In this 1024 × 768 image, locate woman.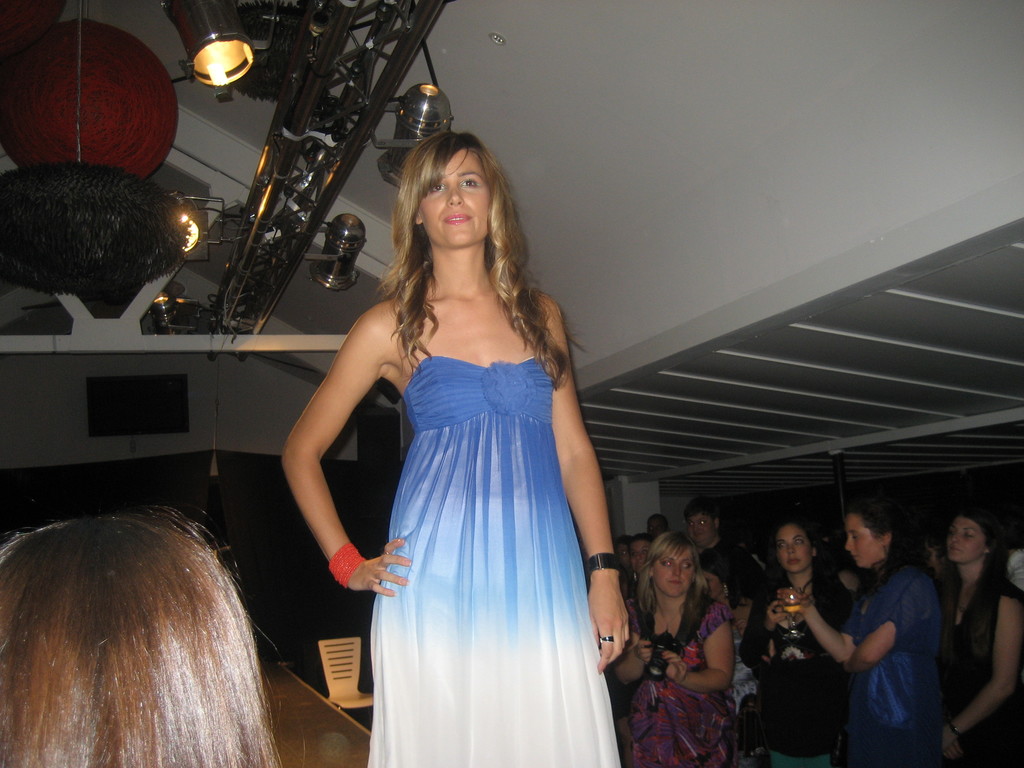
Bounding box: 780:506:939:767.
